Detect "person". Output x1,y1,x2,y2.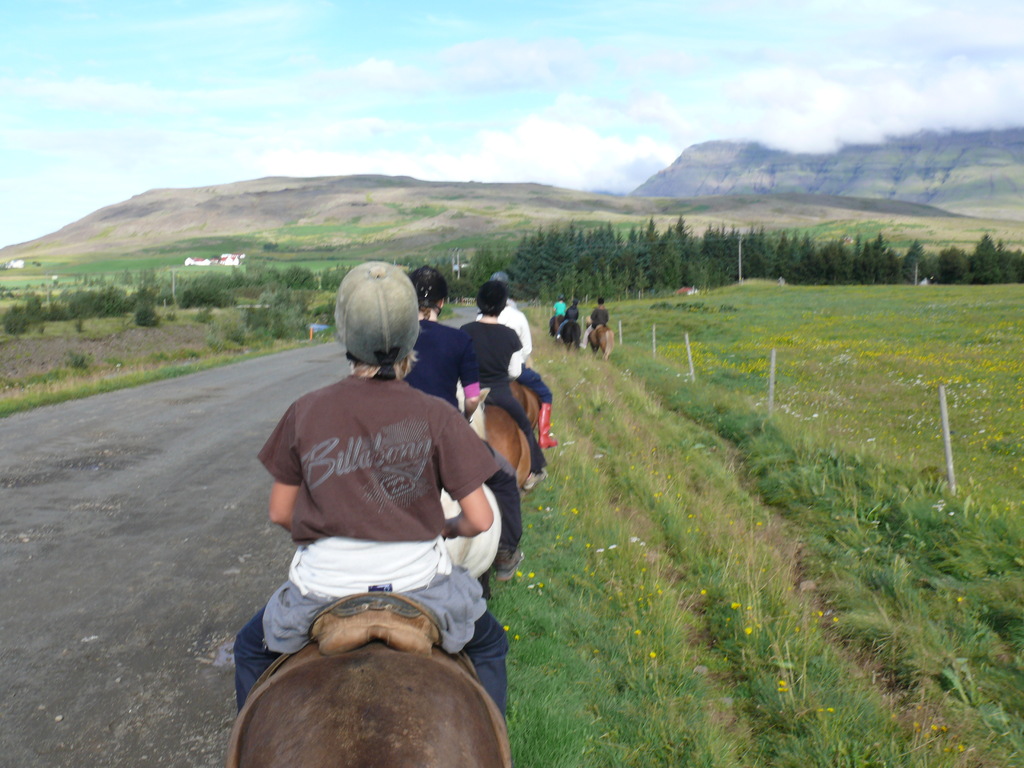
588,300,609,331.
